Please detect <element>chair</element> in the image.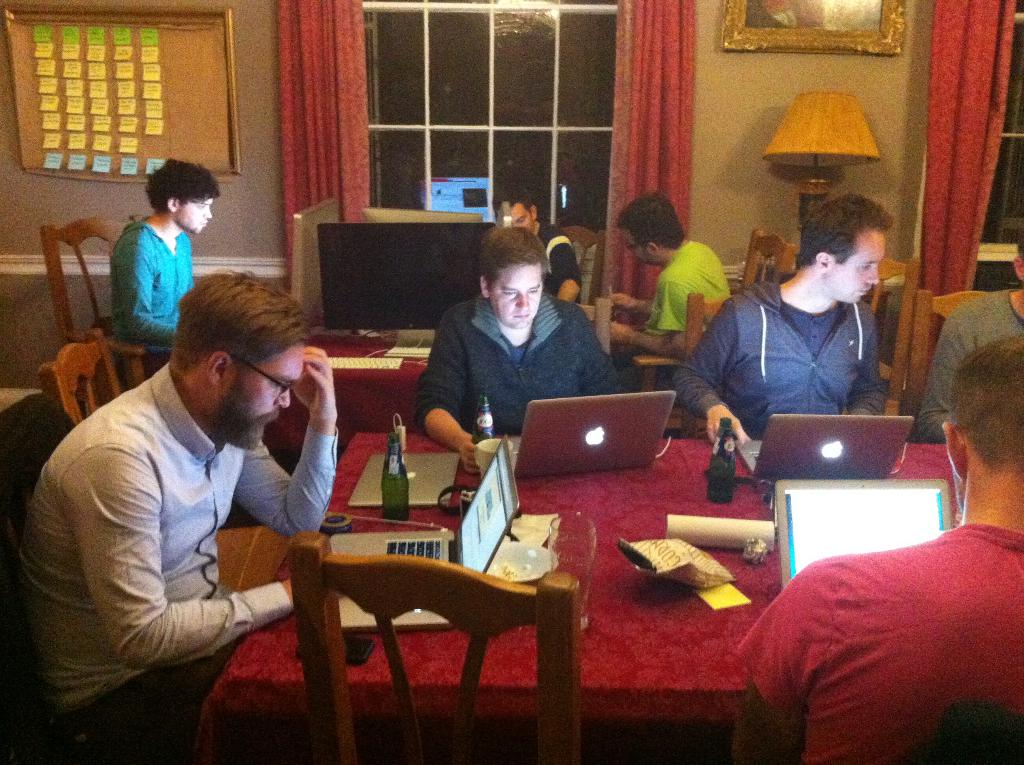
bbox=[556, 223, 600, 303].
